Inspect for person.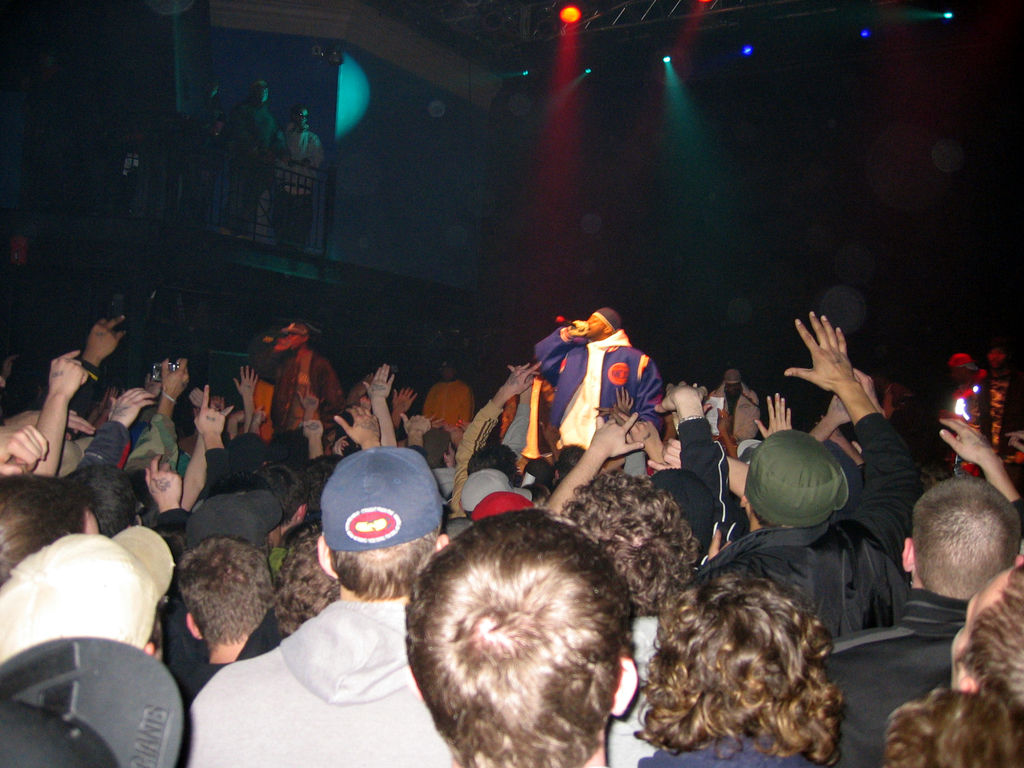
Inspection: [0,297,1023,767].
